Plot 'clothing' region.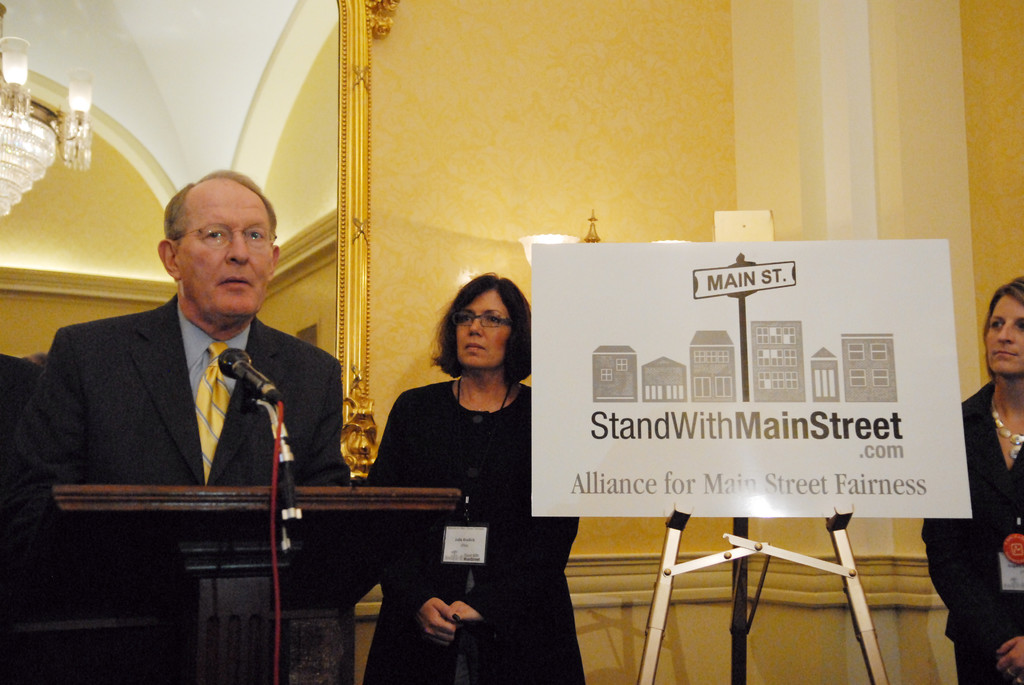
Plotted at {"x1": 346, "y1": 379, "x2": 590, "y2": 684}.
